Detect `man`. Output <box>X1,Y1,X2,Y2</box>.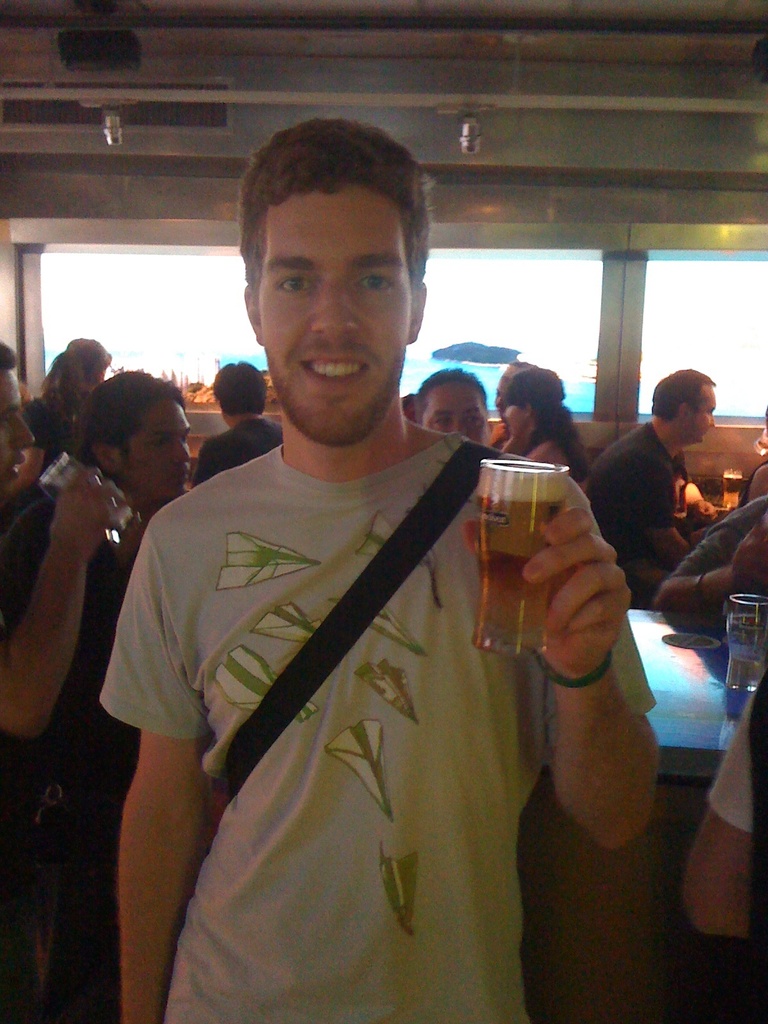
<box>9,362,193,780</box>.
